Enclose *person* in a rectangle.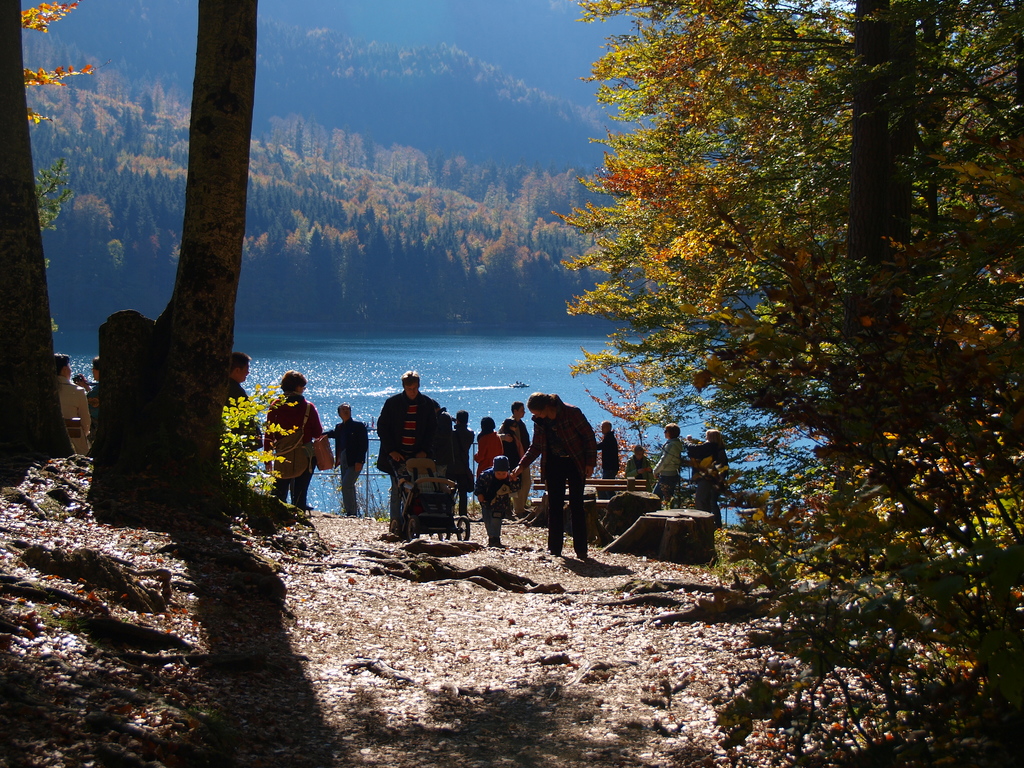
region(684, 428, 731, 518).
